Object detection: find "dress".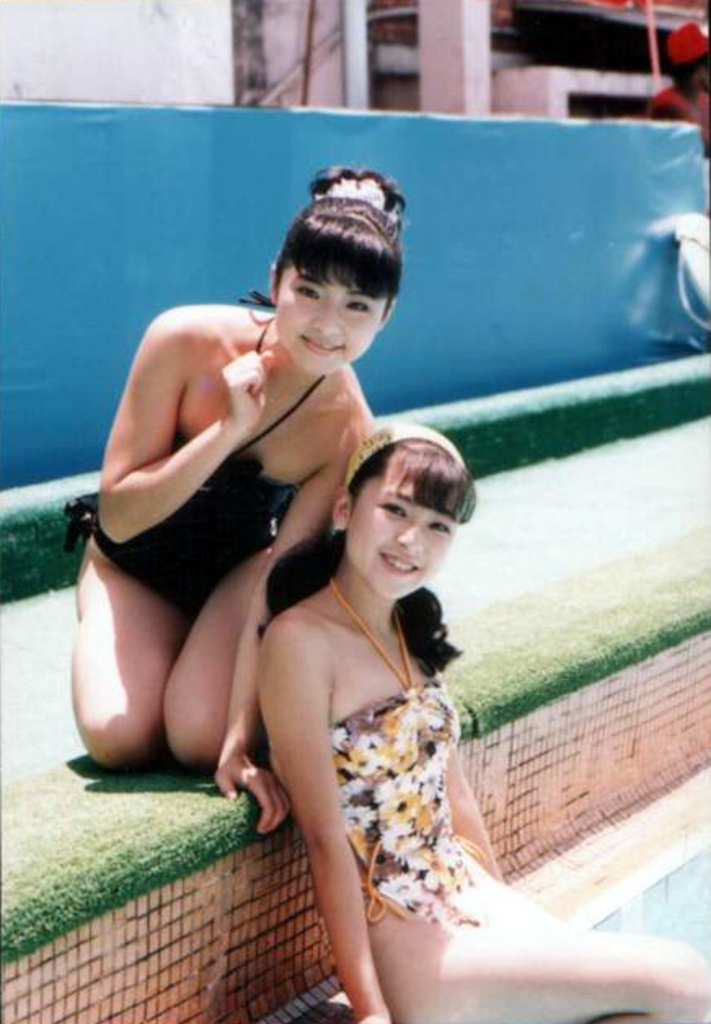
x1=64 y1=307 x2=333 y2=603.
